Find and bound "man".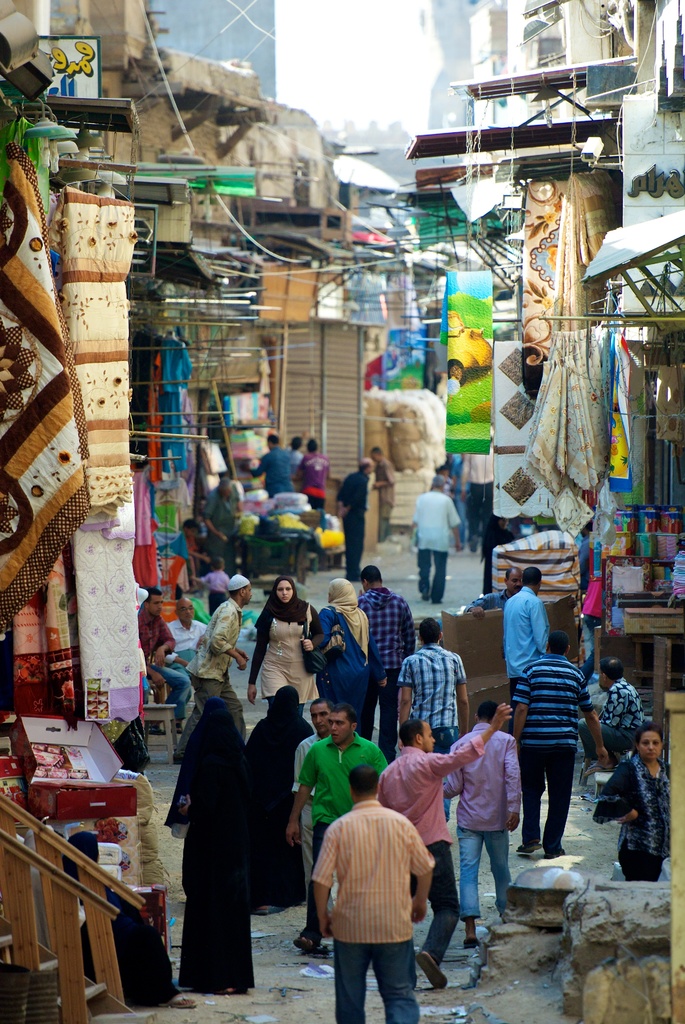
Bound: left=410, top=475, right=461, bottom=603.
